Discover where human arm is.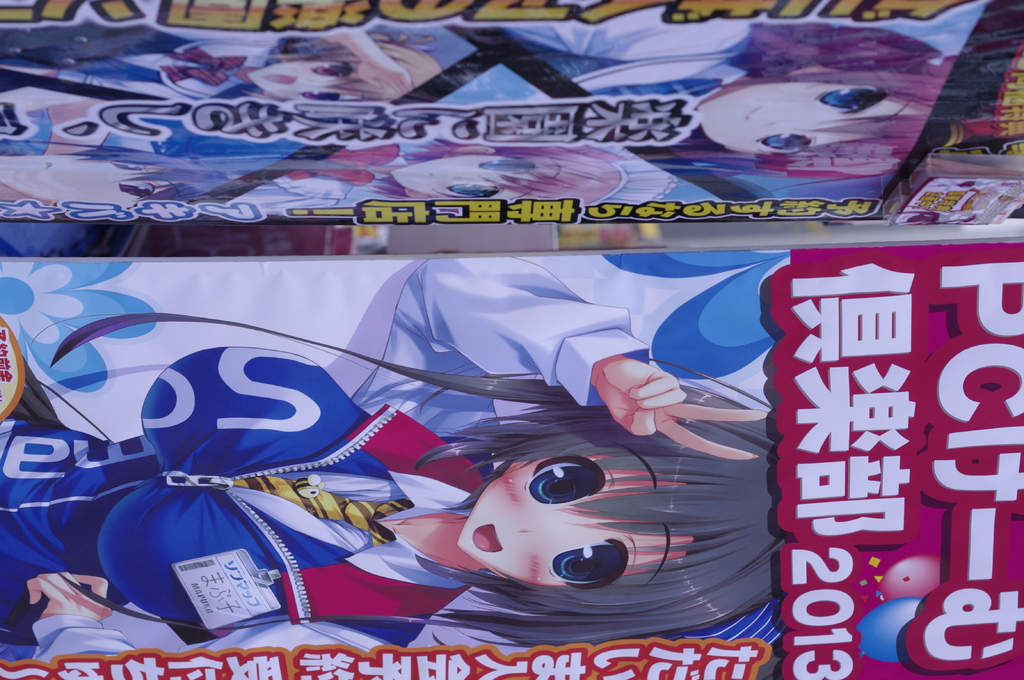
Discovered at rect(317, 251, 771, 450).
